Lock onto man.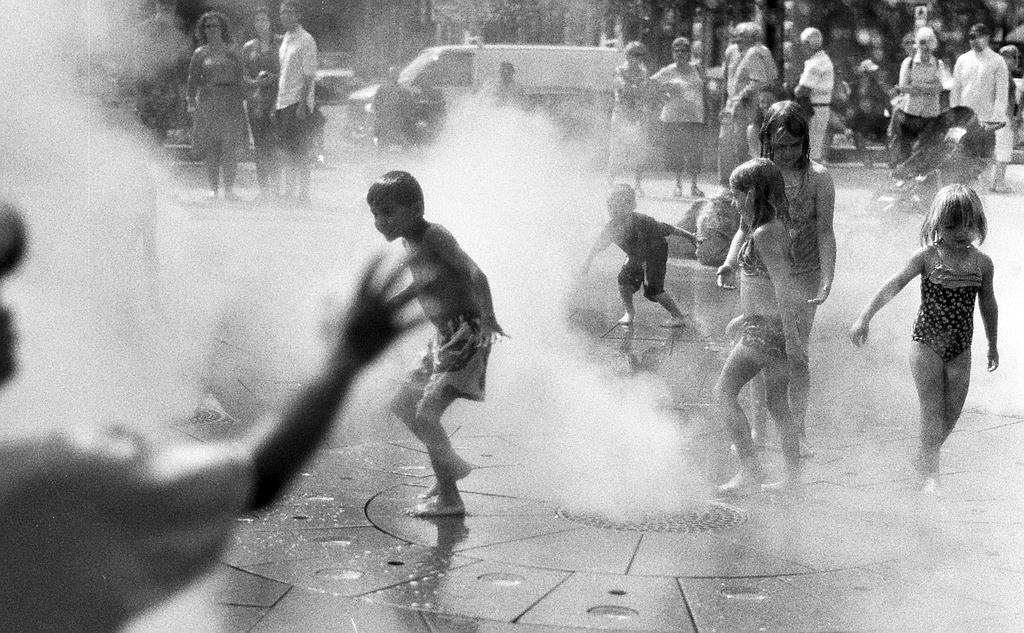
Locked: [0,200,452,632].
